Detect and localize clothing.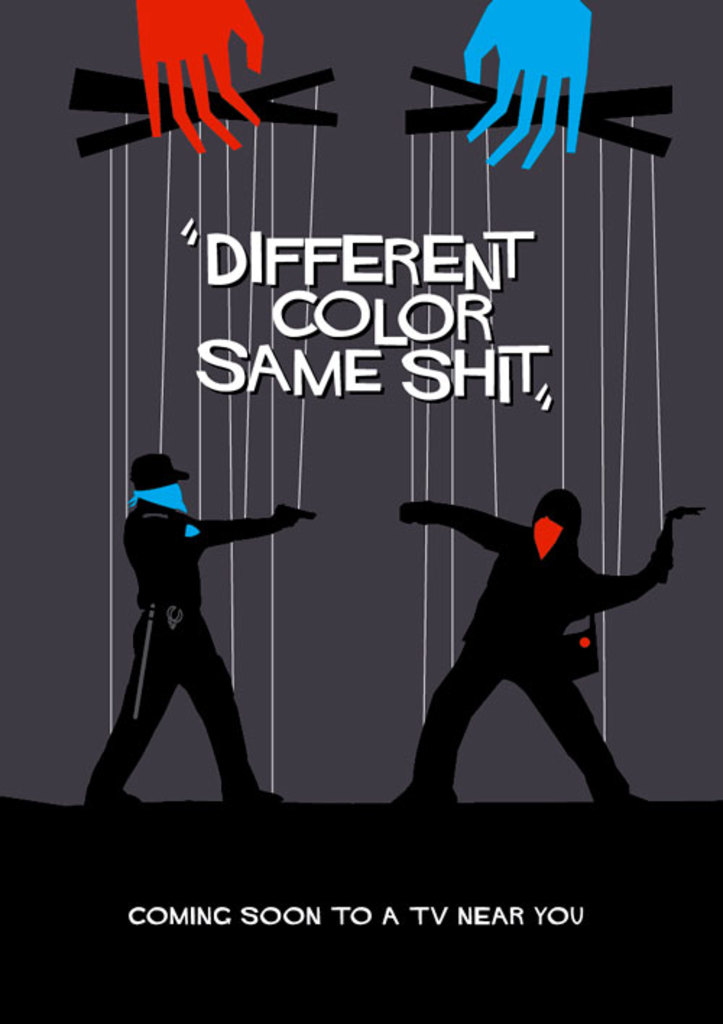
Localized at pyautogui.locateOnScreen(415, 522, 690, 775).
